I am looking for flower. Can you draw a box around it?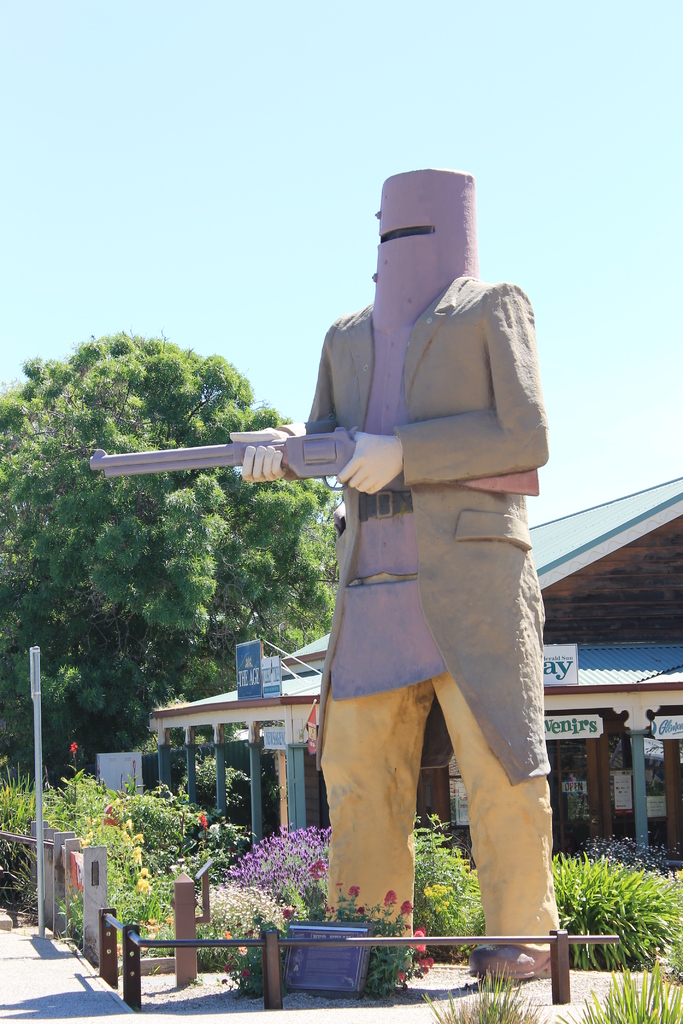
Sure, the bounding box is 347, 883, 361, 899.
